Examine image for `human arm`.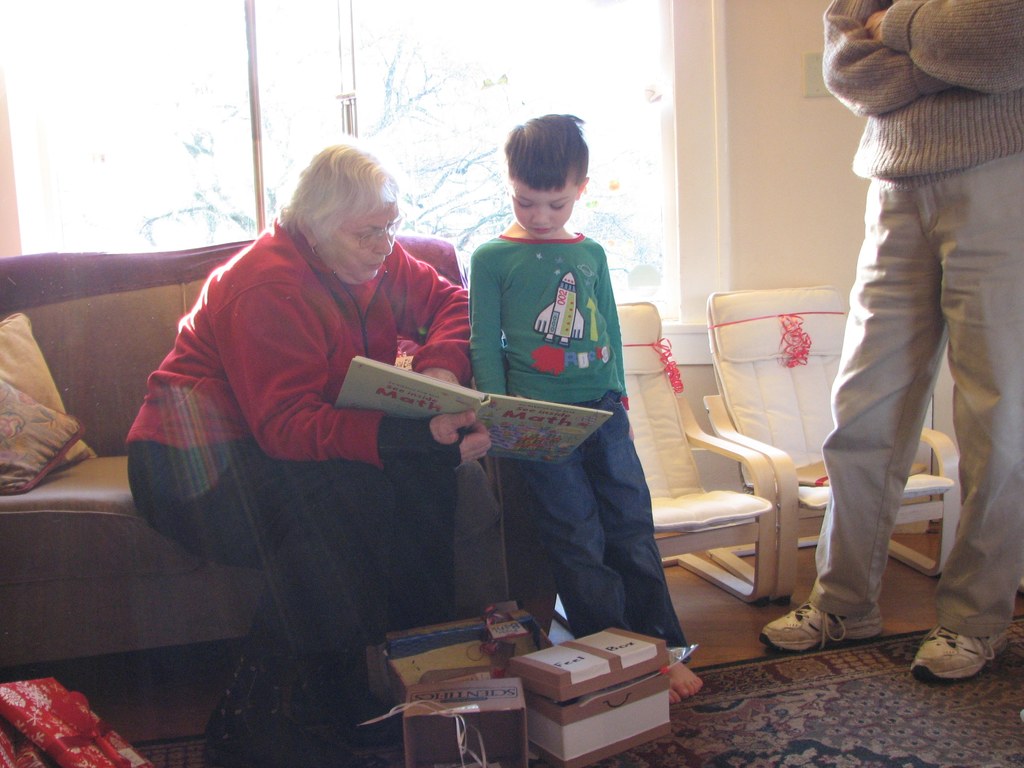
Examination result: <region>469, 261, 506, 394</region>.
